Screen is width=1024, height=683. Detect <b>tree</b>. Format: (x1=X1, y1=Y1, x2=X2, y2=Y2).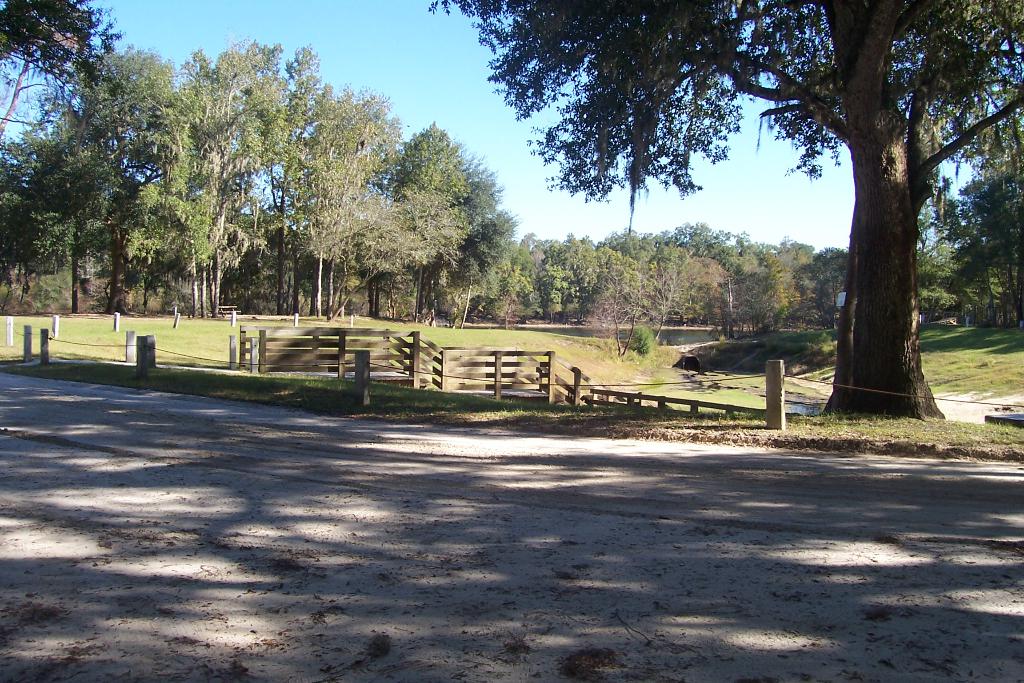
(x1=915, y1=136, x2=1023, y2=328).
